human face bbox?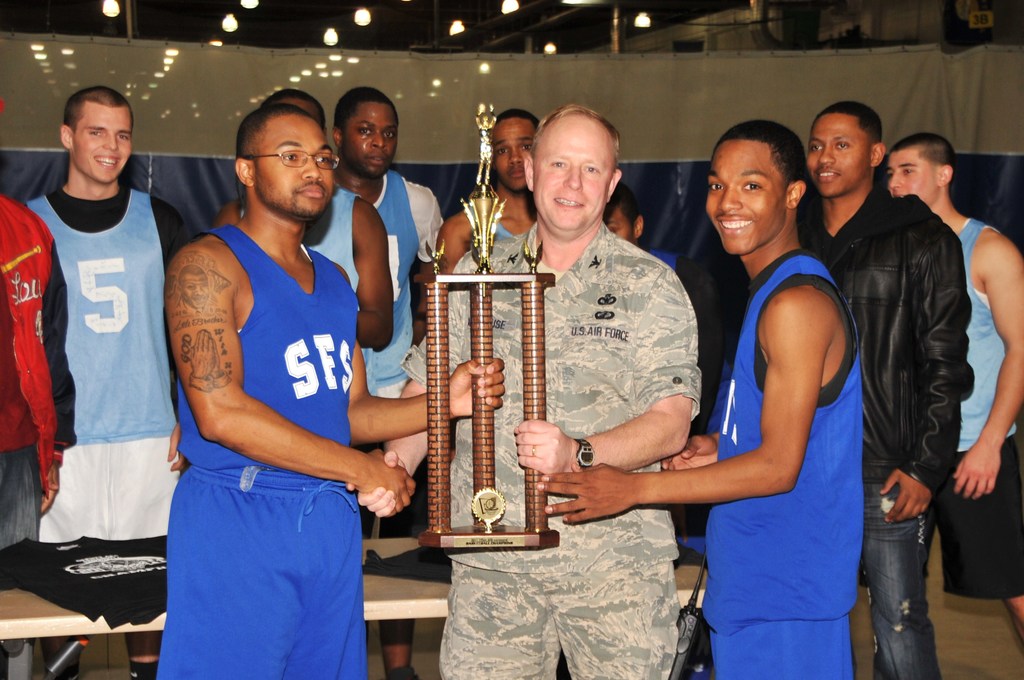
x1=261 y1=122 x2=333 y2=220
